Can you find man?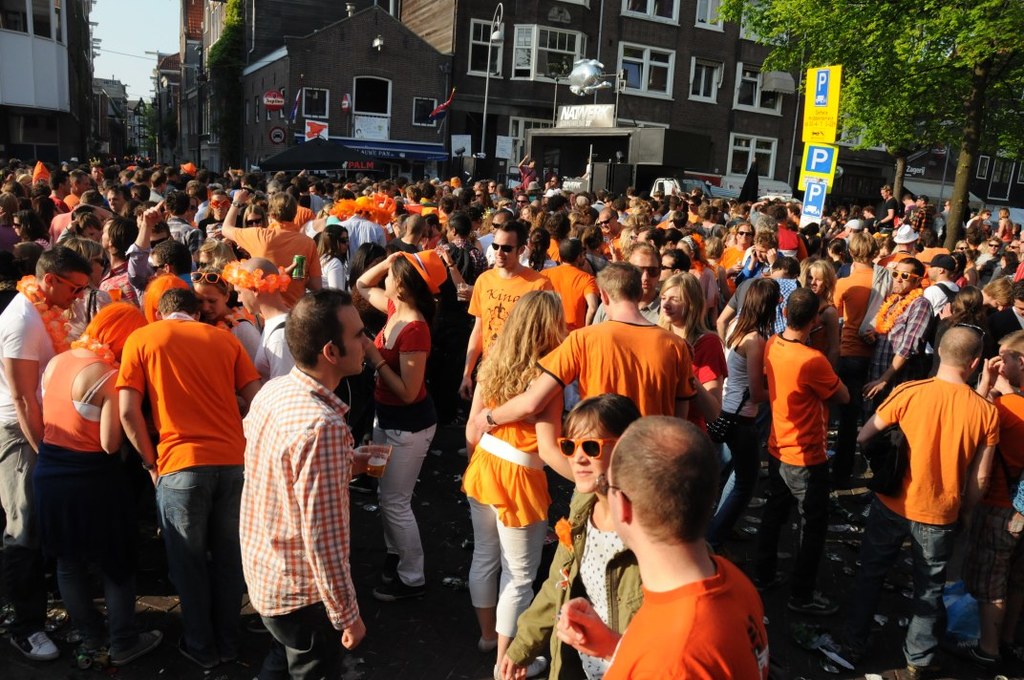
Yes, bounding box: detection(239, 263, 303, 382).
